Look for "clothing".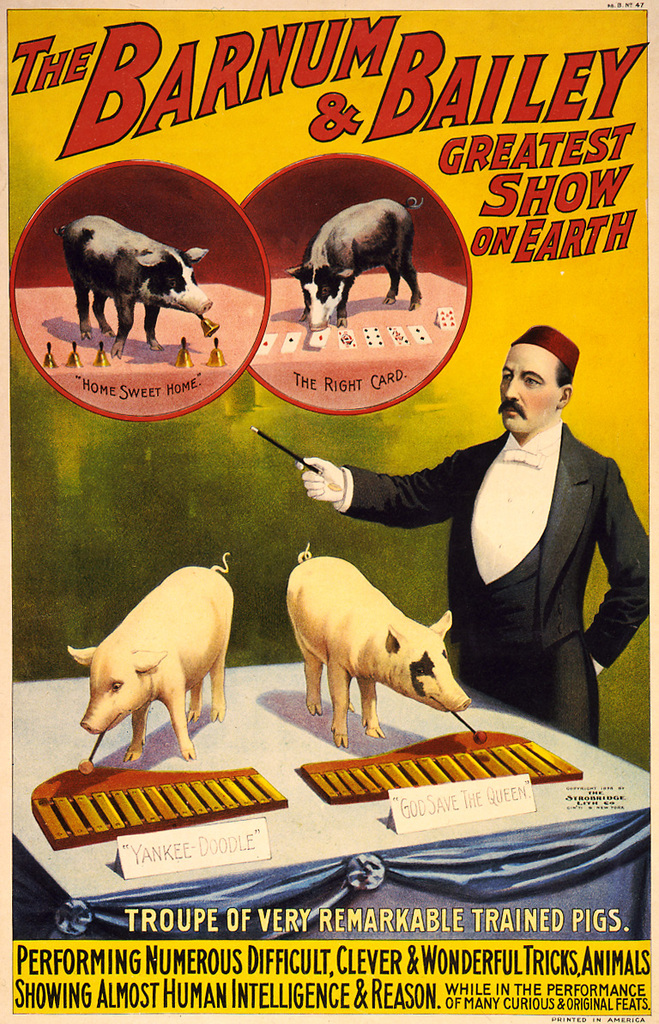
Found: [404,370,644,742].
